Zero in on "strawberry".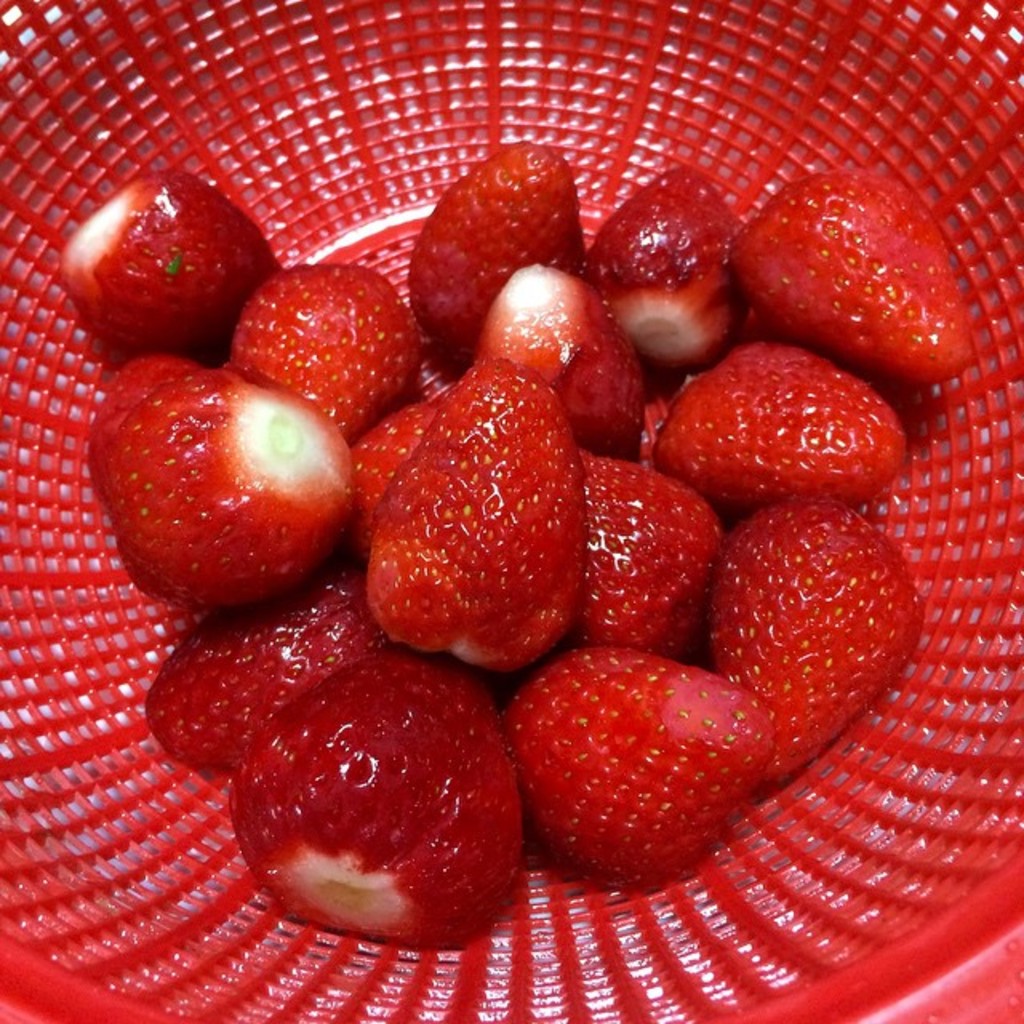
Zeroed in: rect(637, 346, 906, 512).
